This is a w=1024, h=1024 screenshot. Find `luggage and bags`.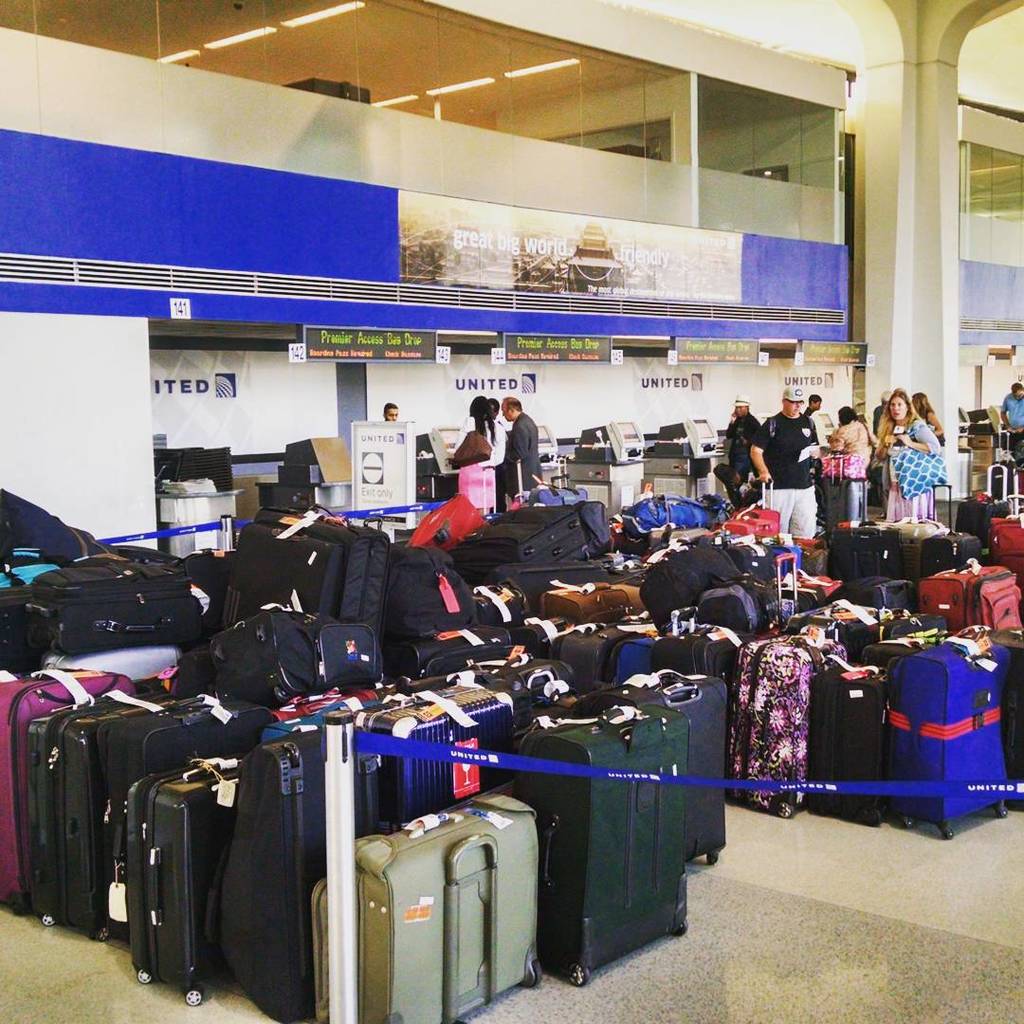
Bounding box: x1=588, y1=500, x2=610, y2=558.
